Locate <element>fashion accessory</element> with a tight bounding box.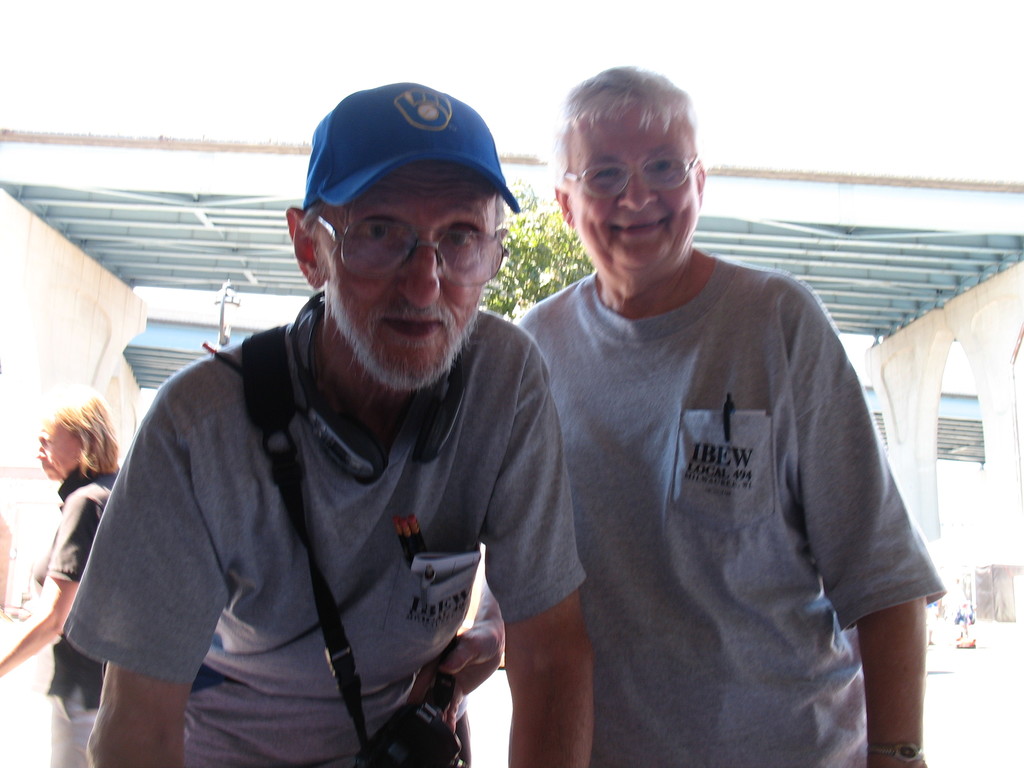
[x1=302, y1=83, x2=519, y2=209].
